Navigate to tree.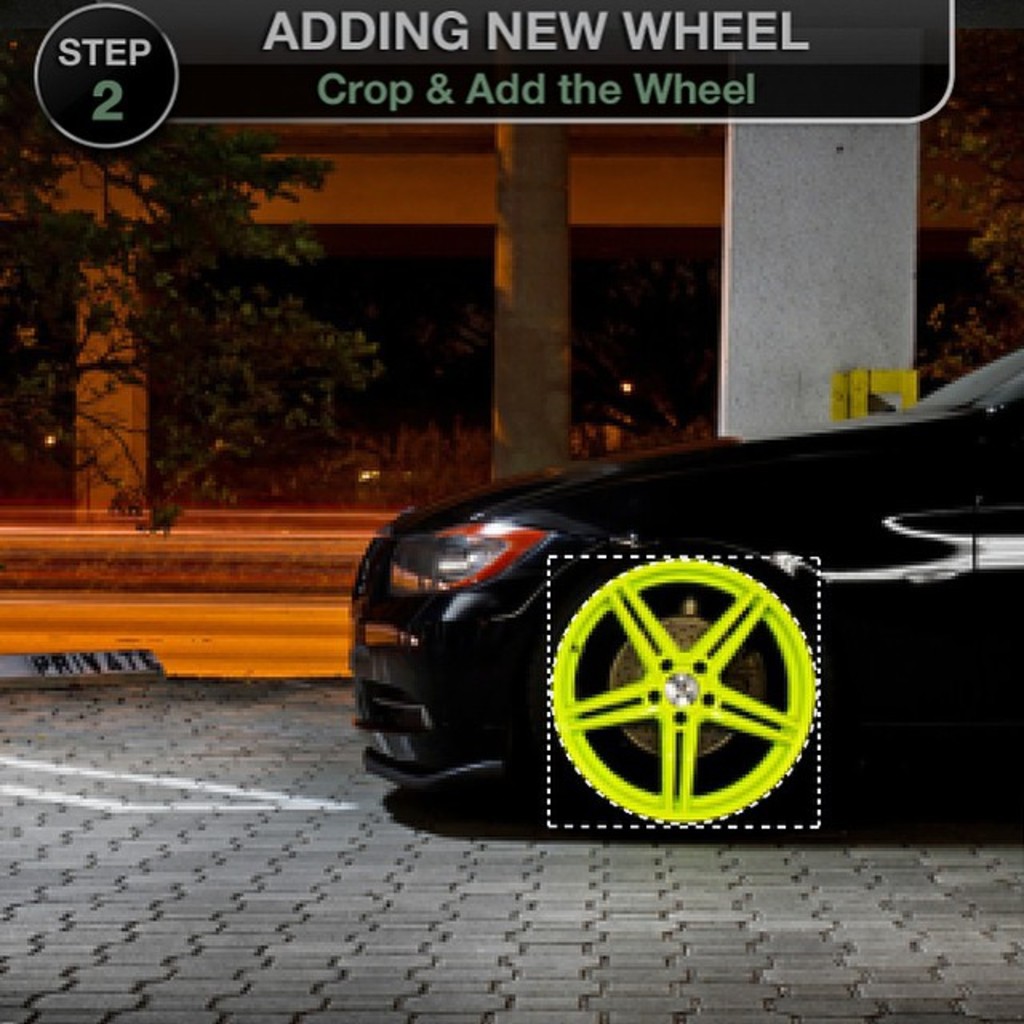
Navigation target: {"x1": 0, "y1": 10, "x2": 378, "y2": 530}.
